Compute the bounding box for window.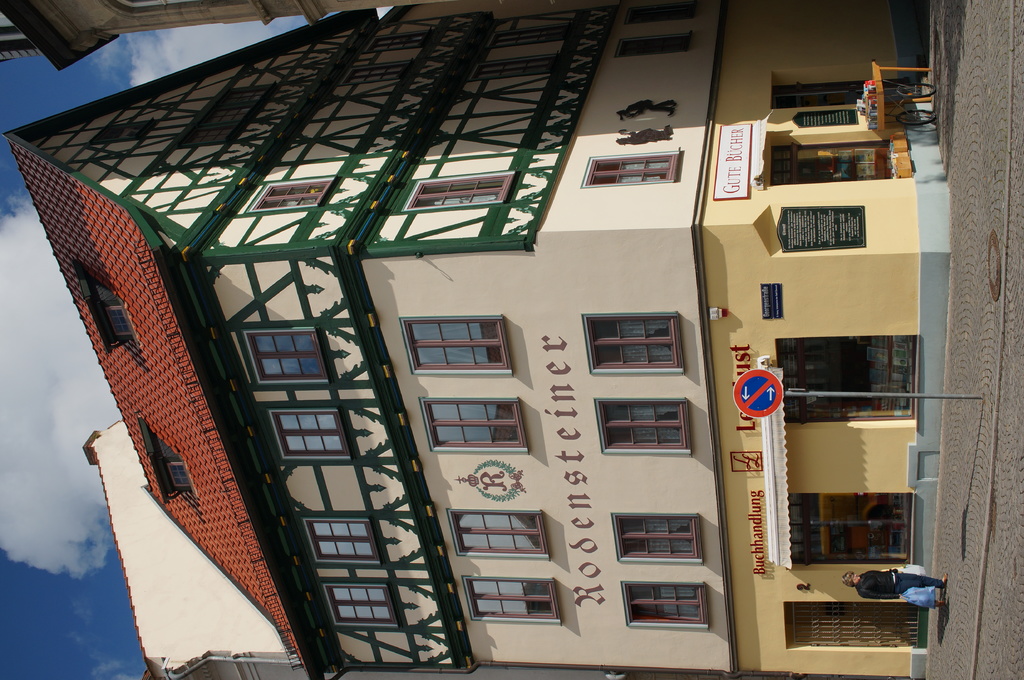
[x1=605, y1=509, x2=709, y2=569].
